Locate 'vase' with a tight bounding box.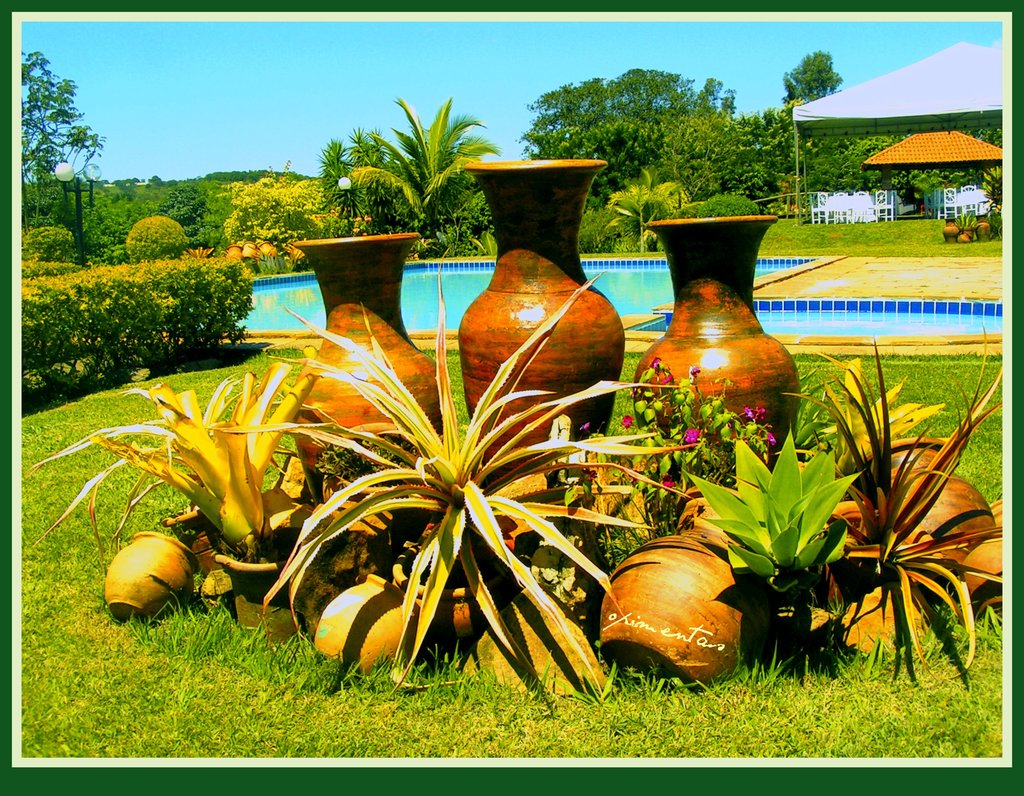
(100,529,204,626).
